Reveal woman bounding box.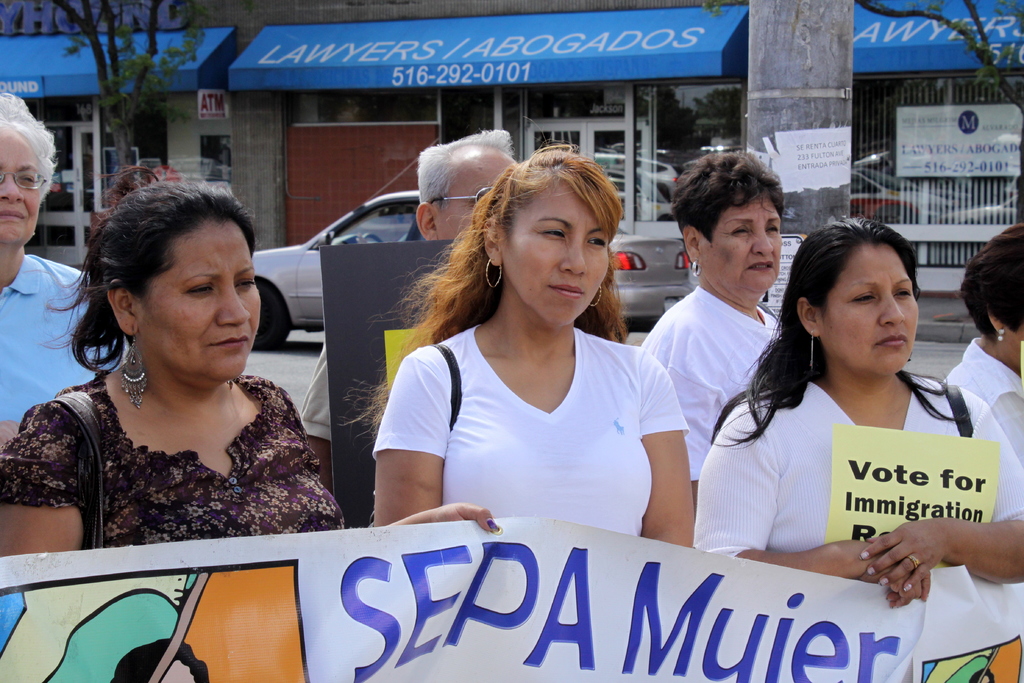
Revealed: {"x1": 953, "y1": 203, "x2": 1023, "y2": 494}.
